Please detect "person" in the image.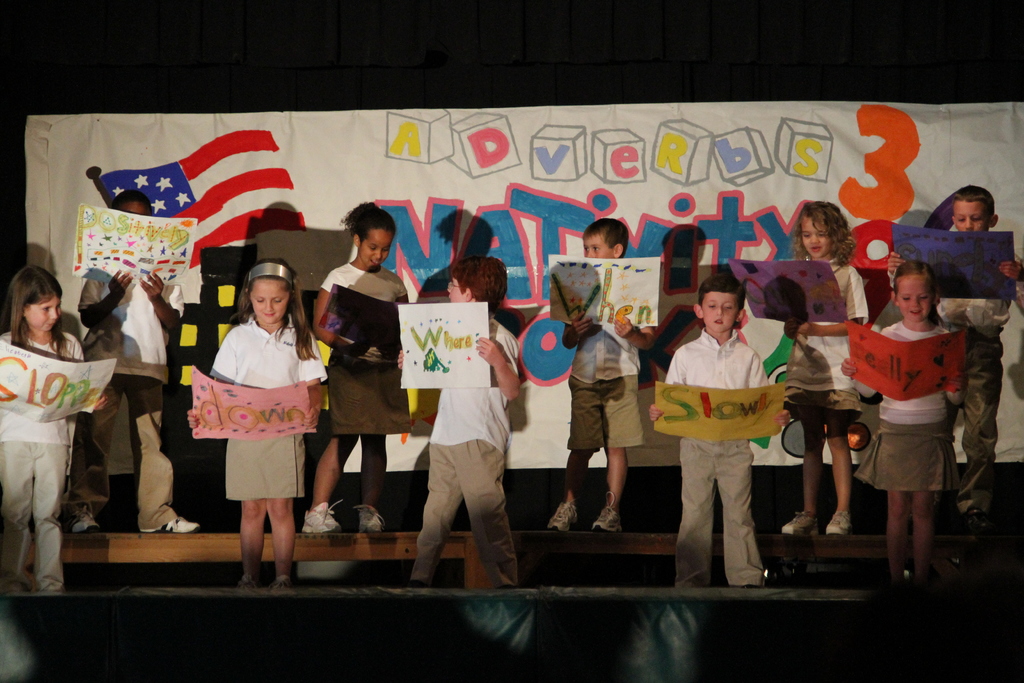
region(63, 185, 203, 530).
